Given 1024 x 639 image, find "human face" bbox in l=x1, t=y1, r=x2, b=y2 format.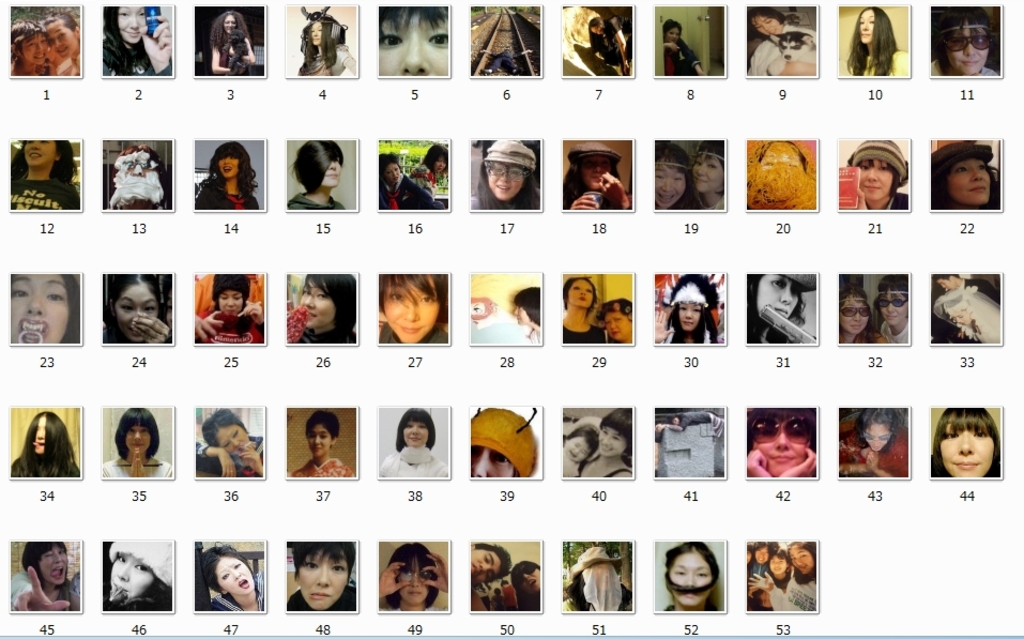
l=751, t=17, r=781, b=41.
